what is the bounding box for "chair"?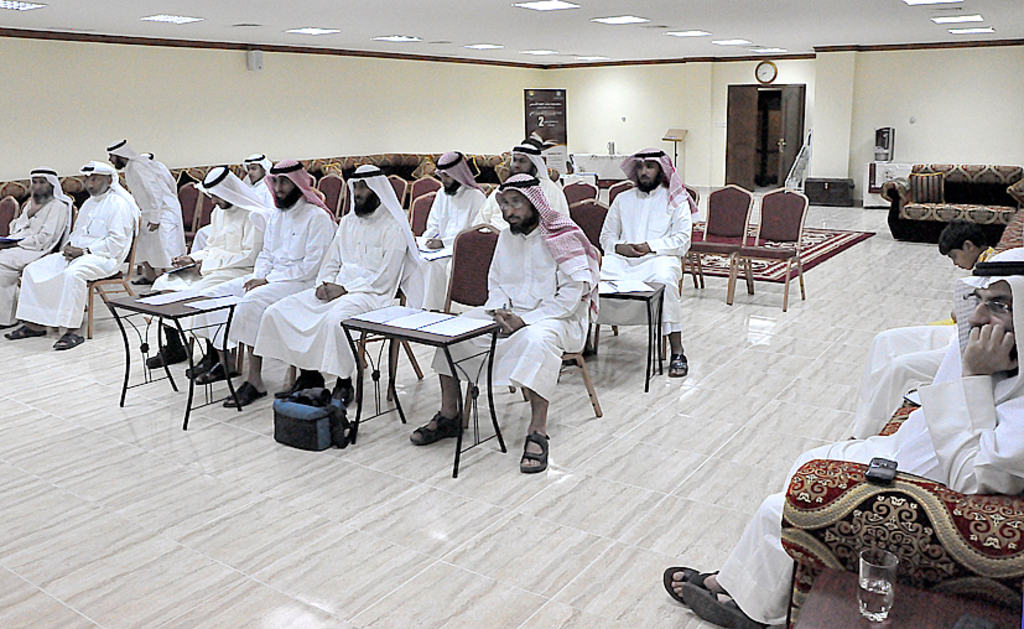
(729, 183, 810, 311).
